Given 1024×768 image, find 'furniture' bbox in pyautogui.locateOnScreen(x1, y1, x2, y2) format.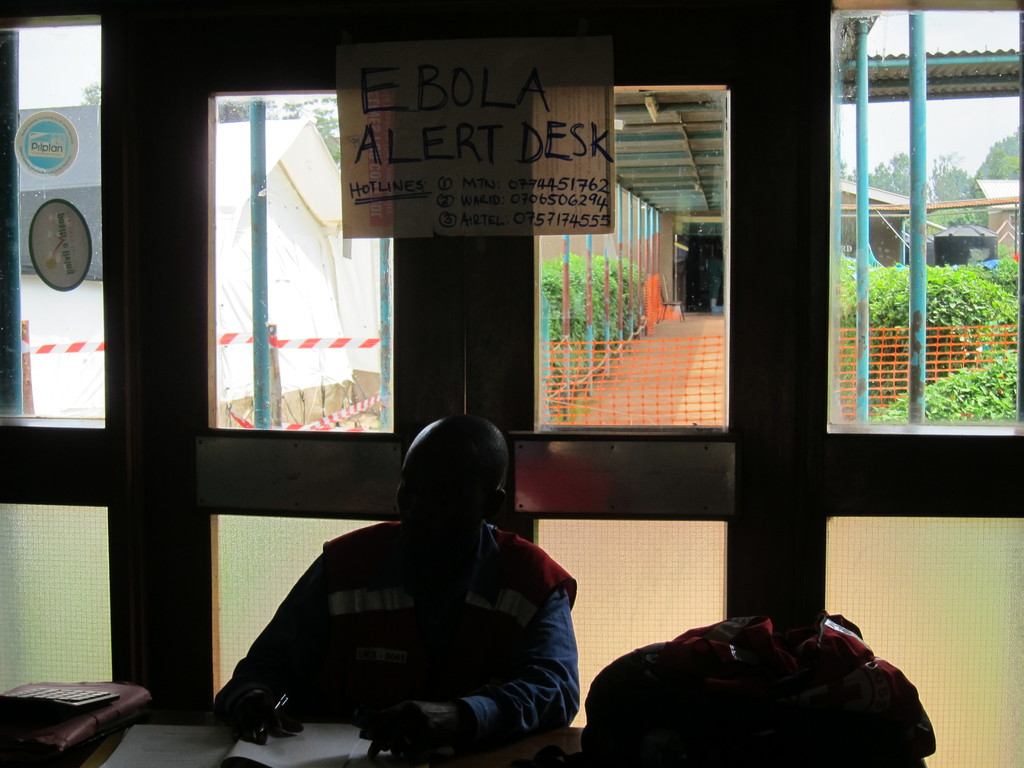
pyautogui.locateOnScreen(0, 717, 583, 767).
